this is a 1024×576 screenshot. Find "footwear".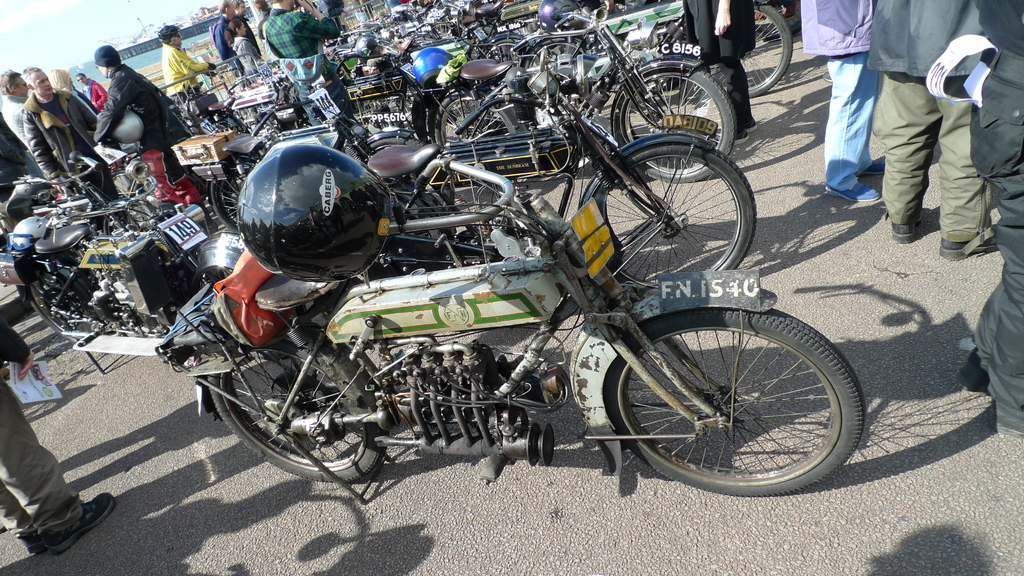
Bounding box: bbox(732, 131, 749, 145).
